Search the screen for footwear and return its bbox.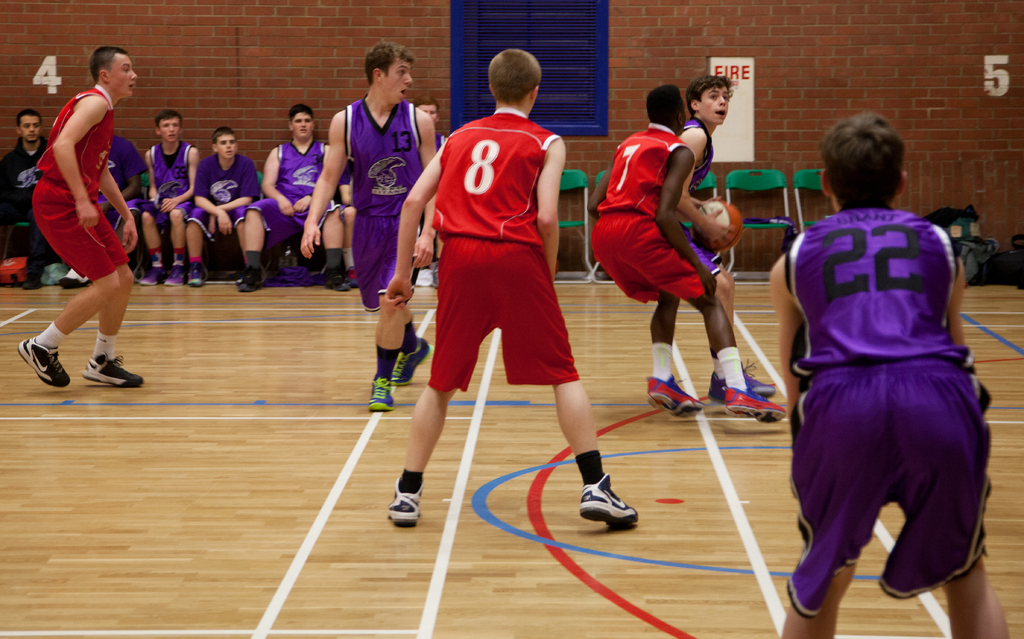
Found: 15 336 73 392.
